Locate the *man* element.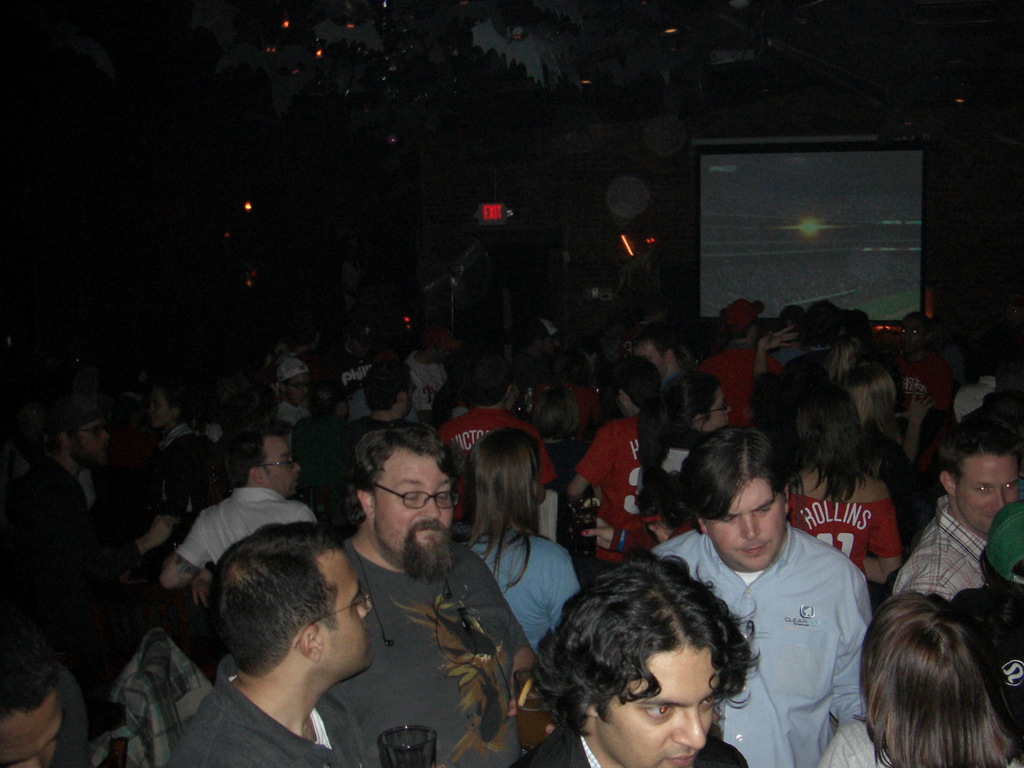
Element bbox: bbox(0, 634, 72, 767).
